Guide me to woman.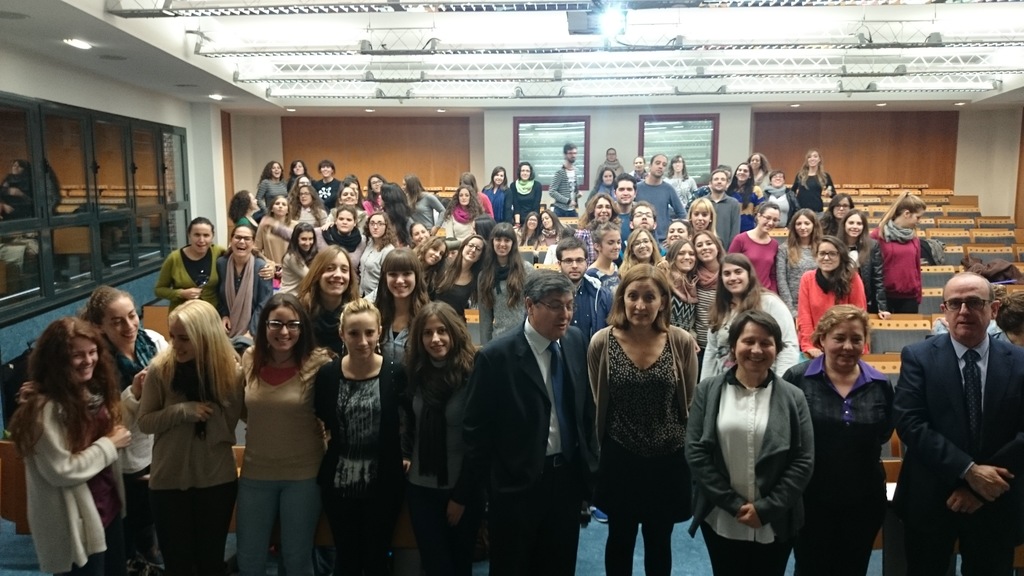
Guidance: {"left": 685, "top": 308, "right": 815, "bottom": 575}.
